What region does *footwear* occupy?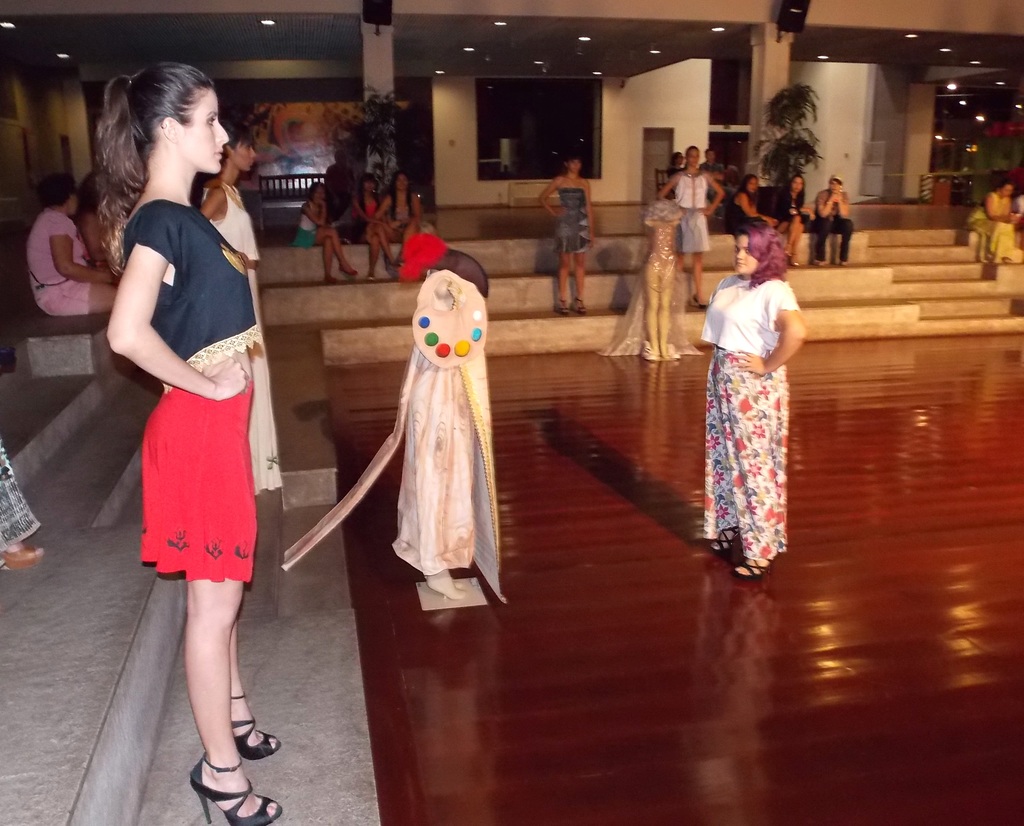
bbox=[710, 524, 747, 560].
